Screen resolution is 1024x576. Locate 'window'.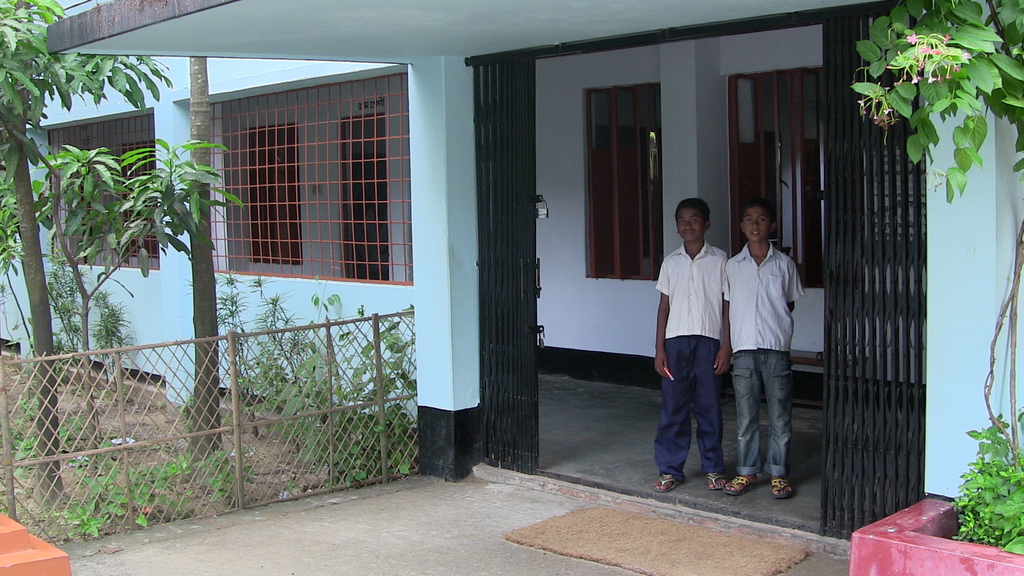
l=244, t=120, r=301, b=266.
